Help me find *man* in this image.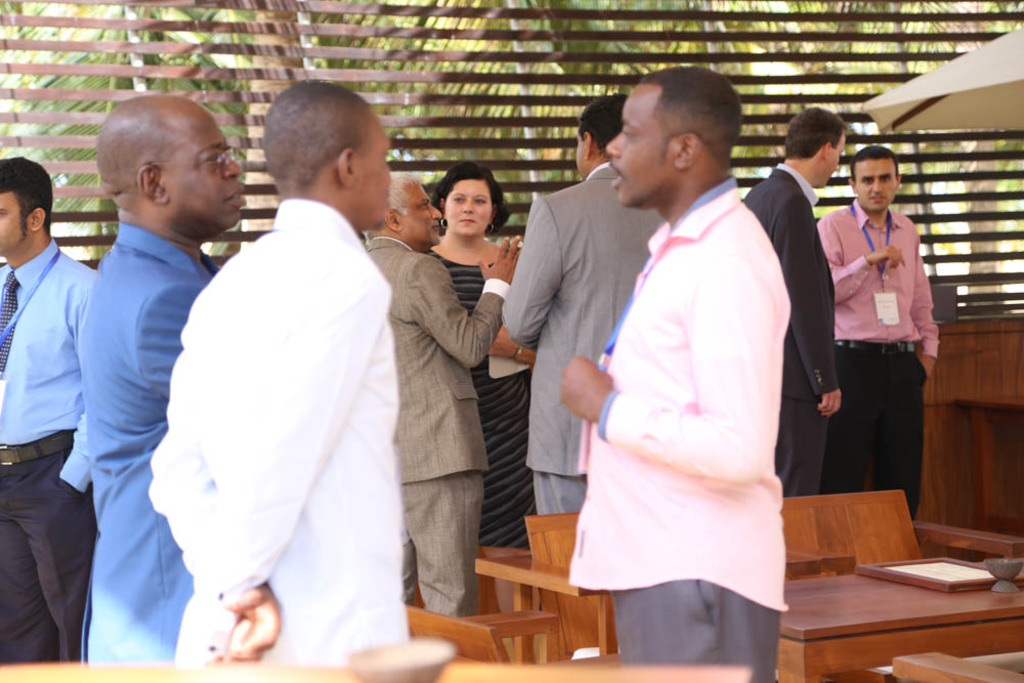
Found it: region(132, 58, 430, 682).
